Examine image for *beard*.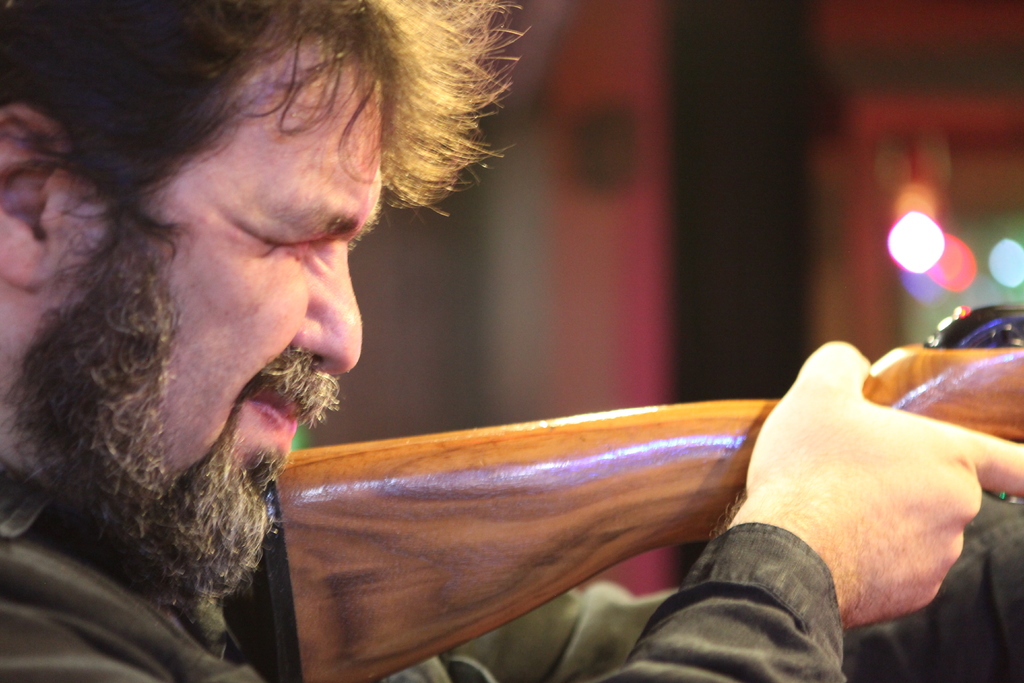
Examination result: box(27, 188, 365, 620).
